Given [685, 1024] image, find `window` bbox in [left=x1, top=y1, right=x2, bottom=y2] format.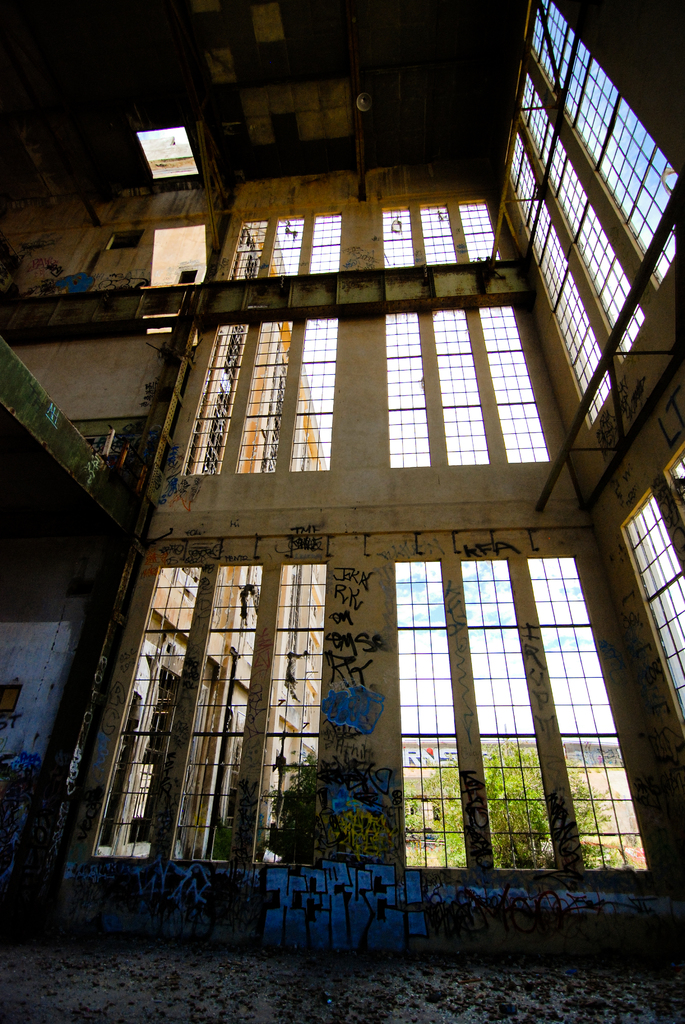
[left=238, top=216, right=276, bottom=282].
